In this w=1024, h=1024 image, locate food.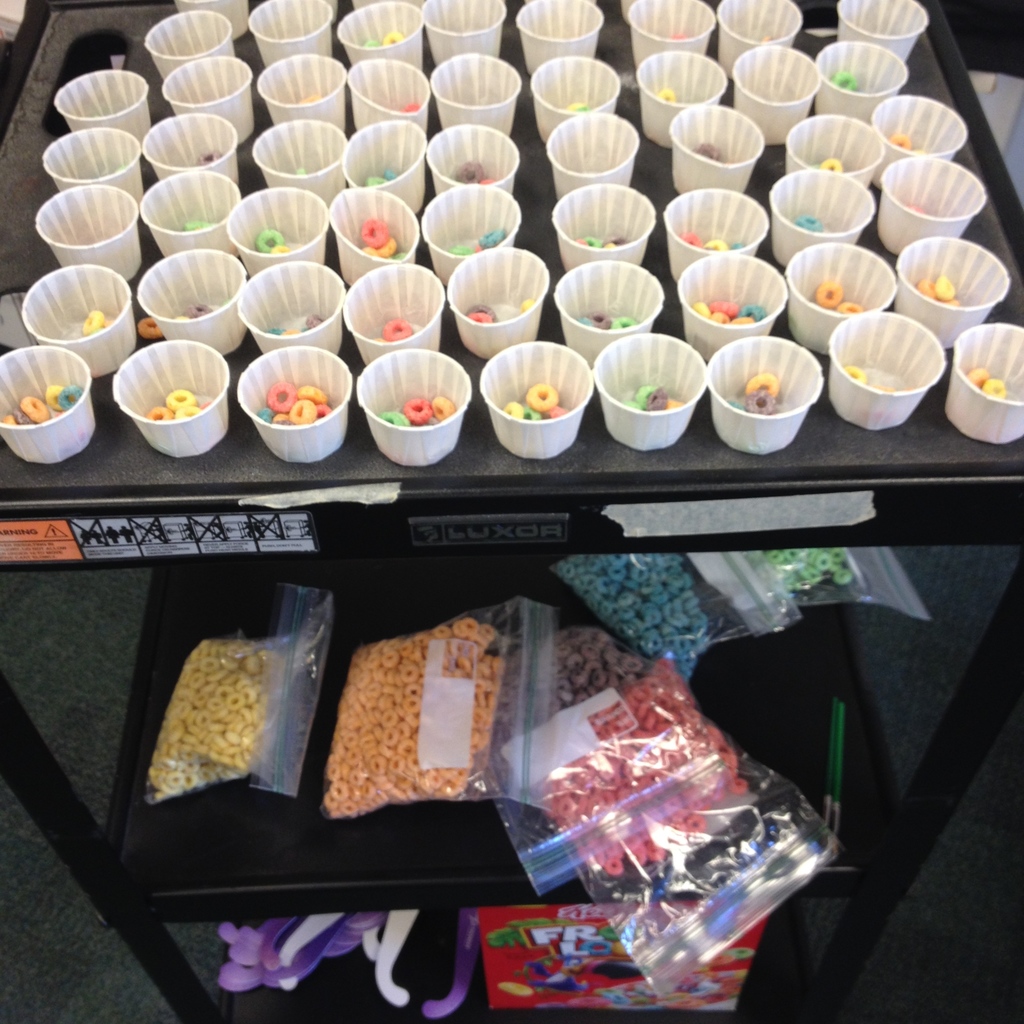
Bounding box: x1=384, y1=316, x2=413, y2=344.
